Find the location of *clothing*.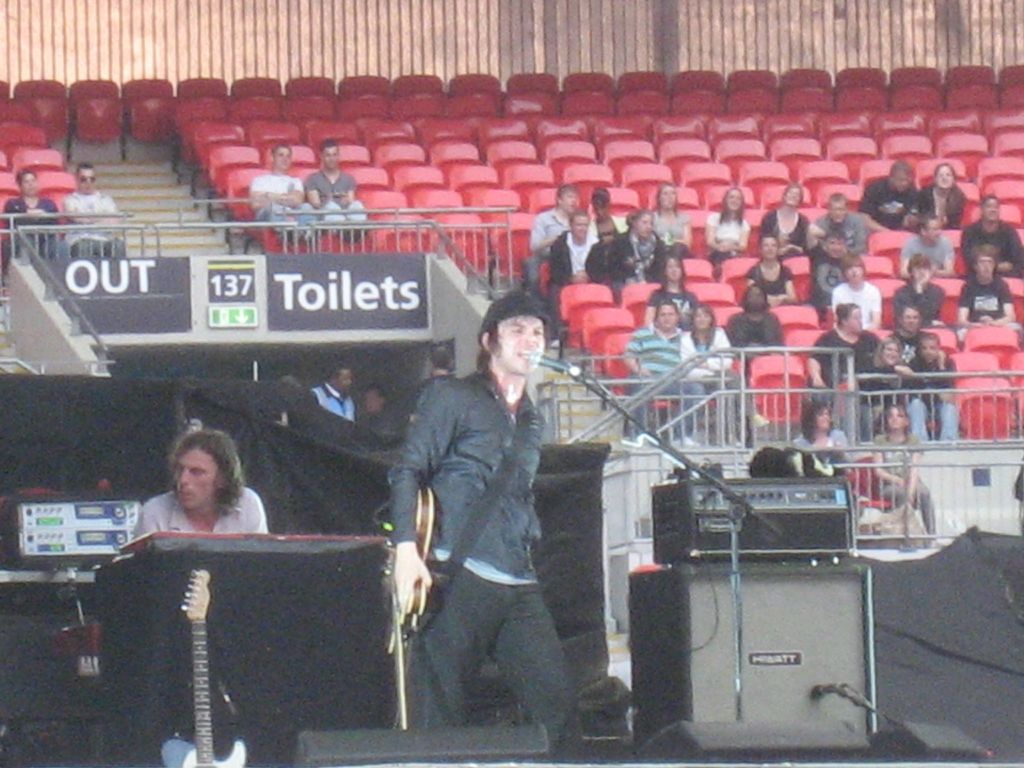
Location: (743,262,785,307).
